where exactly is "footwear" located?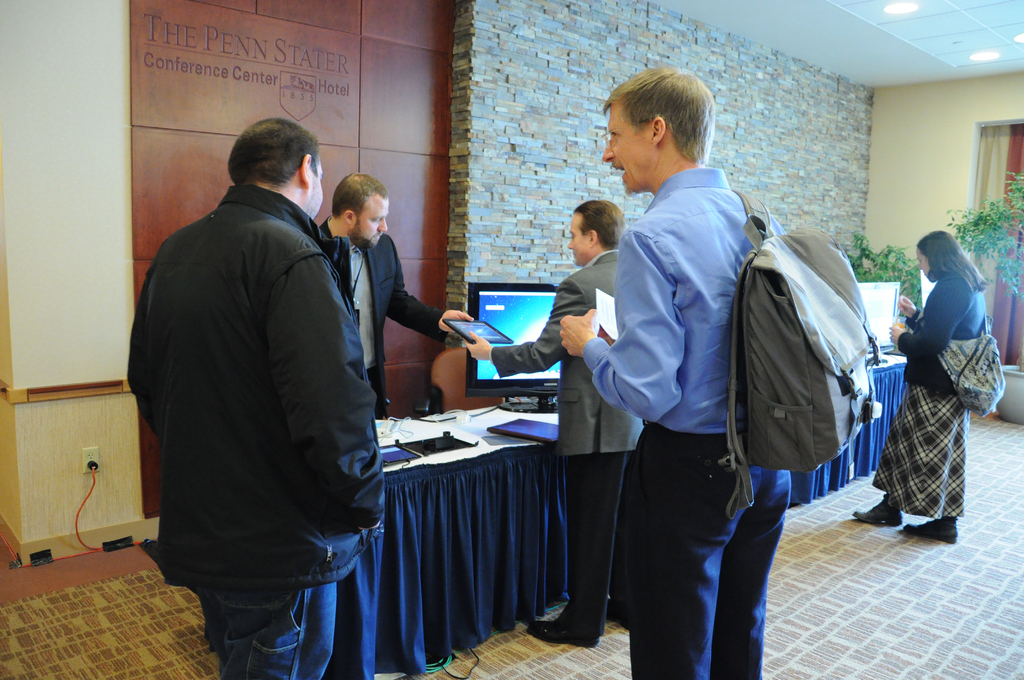
Its bounding box is locate(852, 494, 902, 523).
